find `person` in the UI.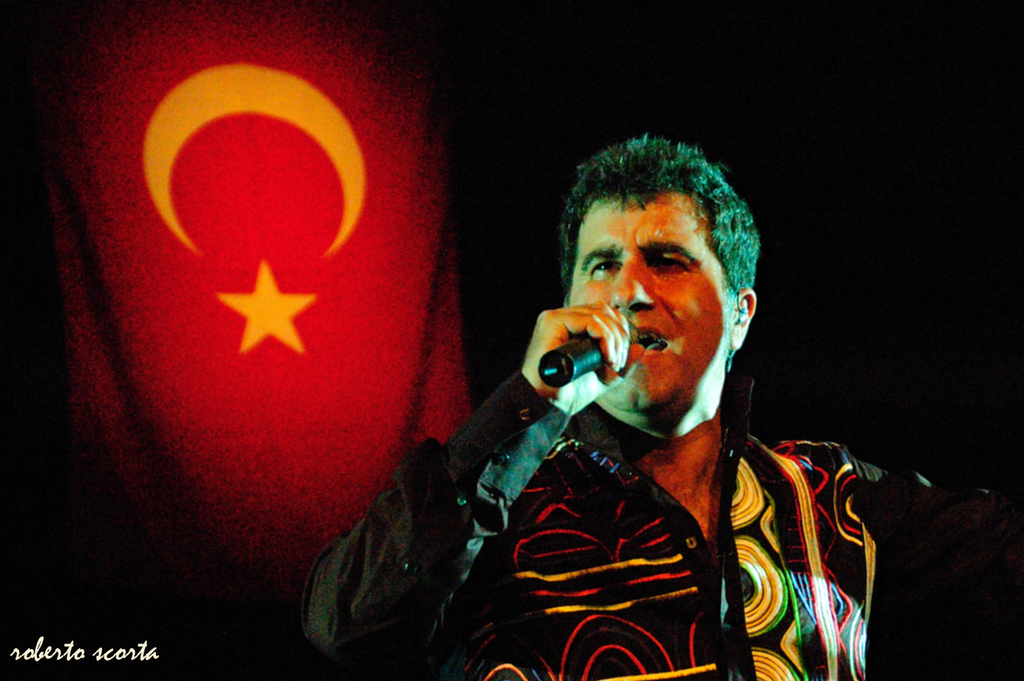
UI element at <bbox>291, 129, 1023, 680</bbox>.
